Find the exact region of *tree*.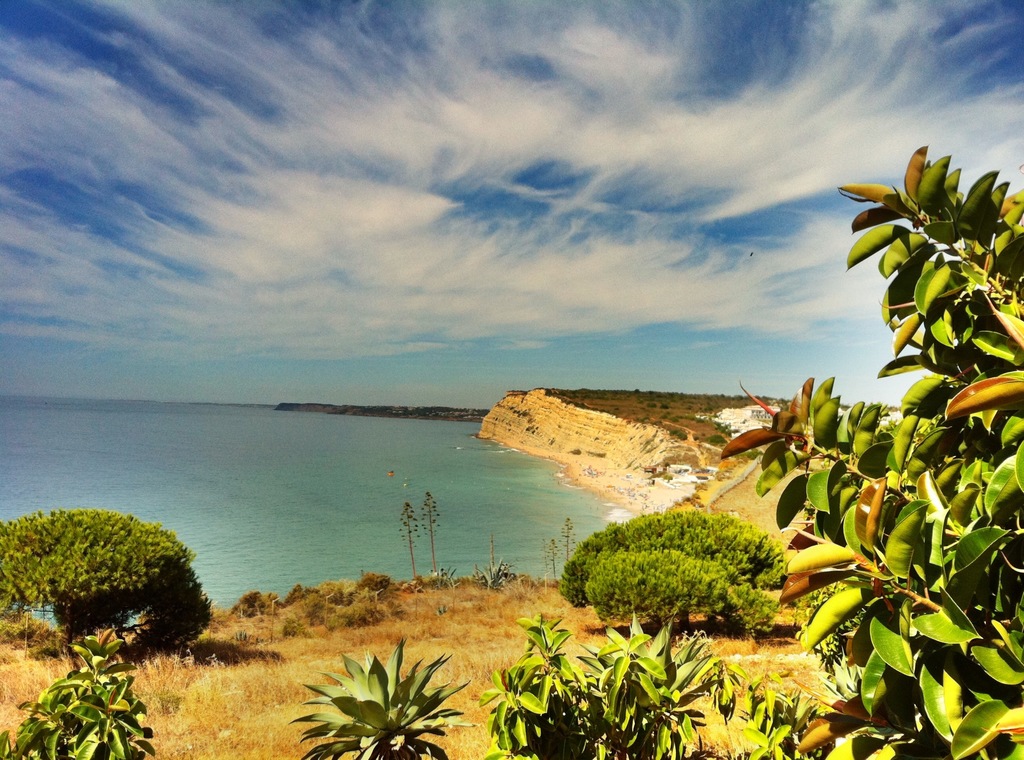
Exact region: <box>715,422,740,435</box>.
